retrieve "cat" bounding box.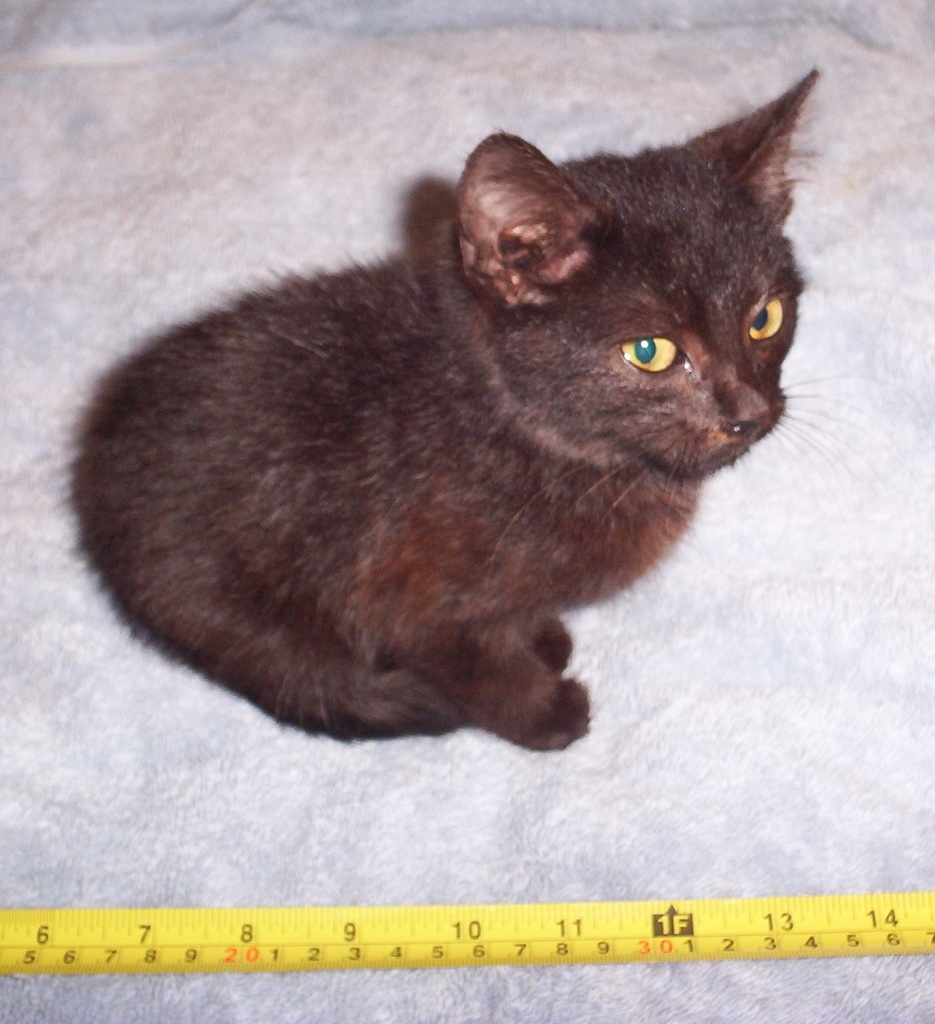
Bounding box: box=[52, 65, 904, 756].
